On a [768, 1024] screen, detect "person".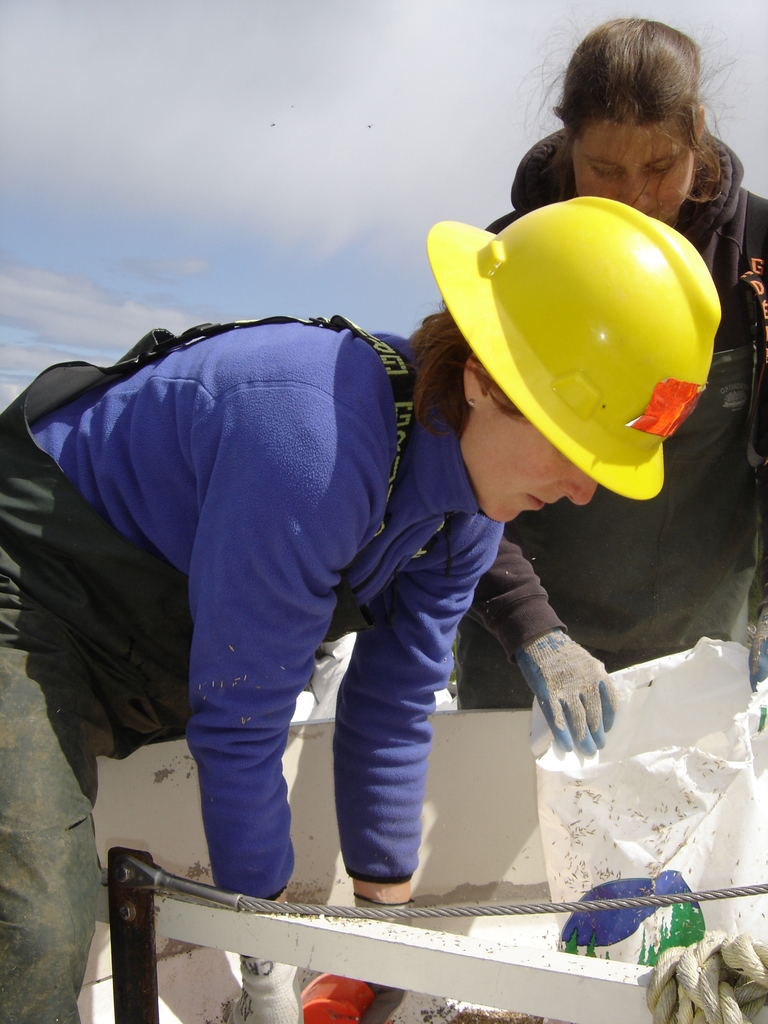
select_region(479, 18, 767, 756).
